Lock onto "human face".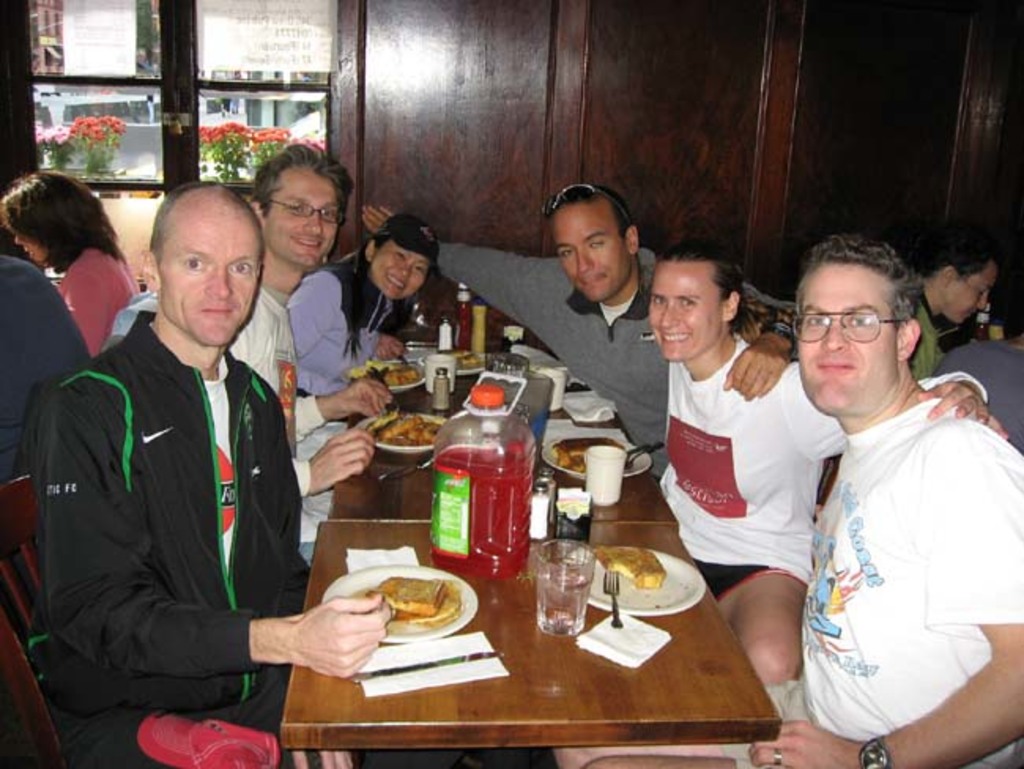
Locked: {"x1": 158, "y1": 205, "x2": 262, "y2": 340}.
